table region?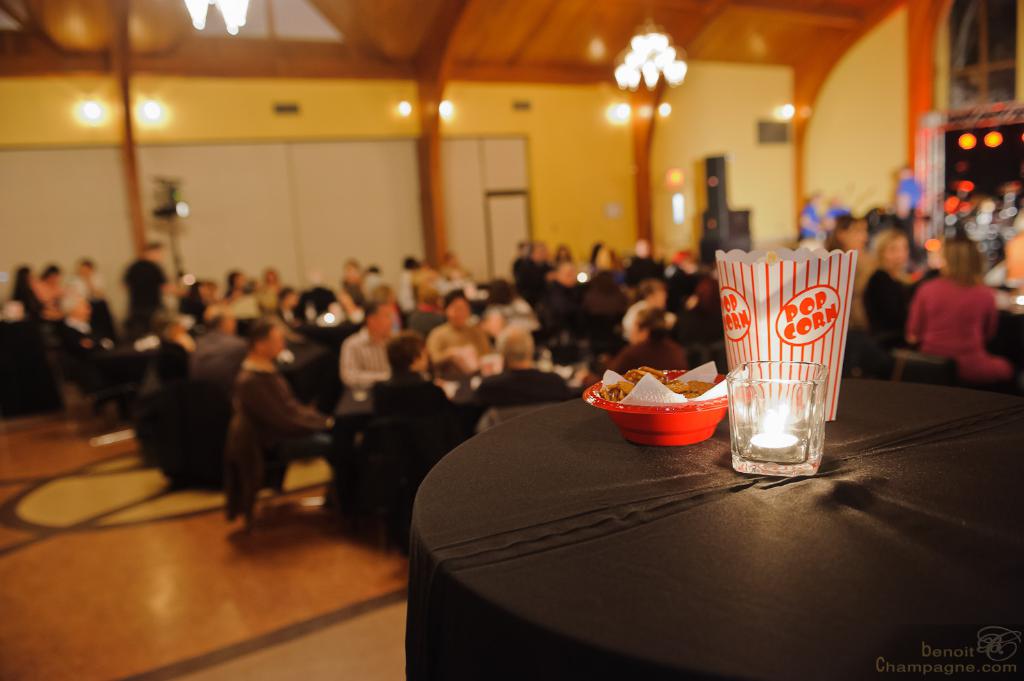
box(343, 353, 999, 671)
